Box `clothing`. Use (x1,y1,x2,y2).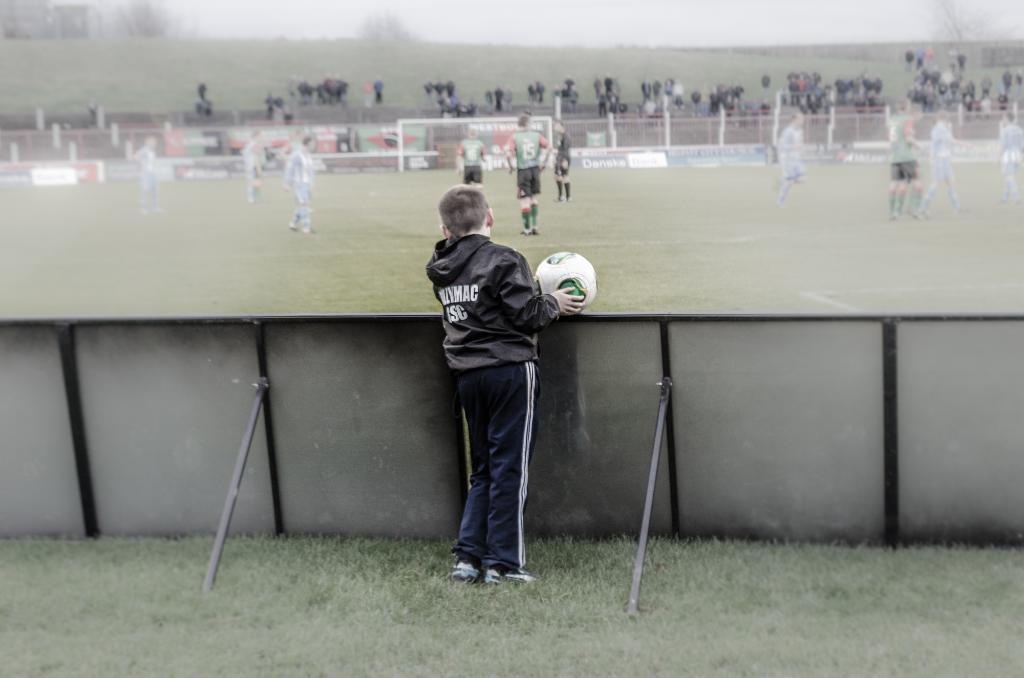
(788,69,828,112).
